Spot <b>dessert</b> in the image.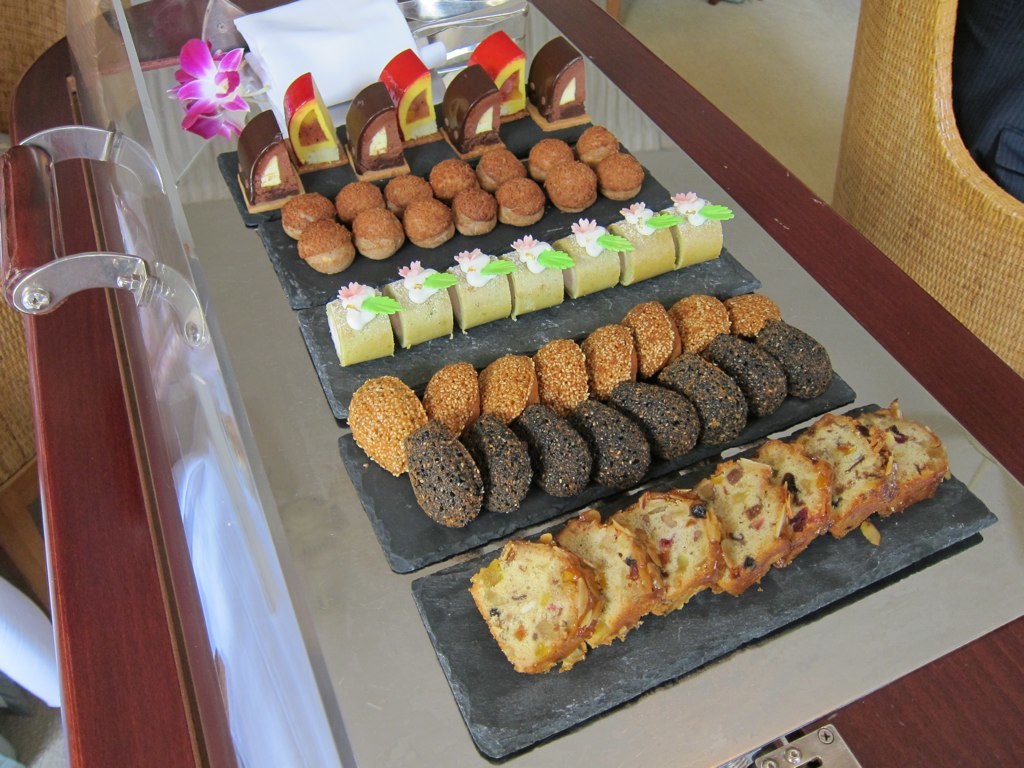
<b>dessert</b> found at [721, 282, 782, 348].
